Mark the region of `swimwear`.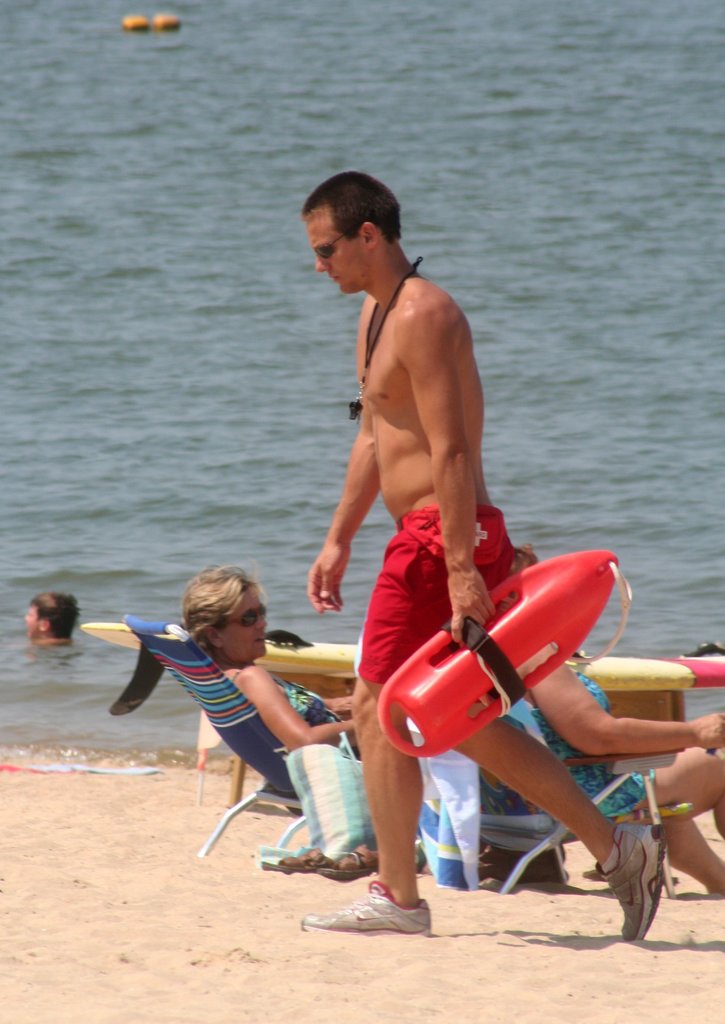
Region: [x1=231, y1=671, x2=345, y2=730].
